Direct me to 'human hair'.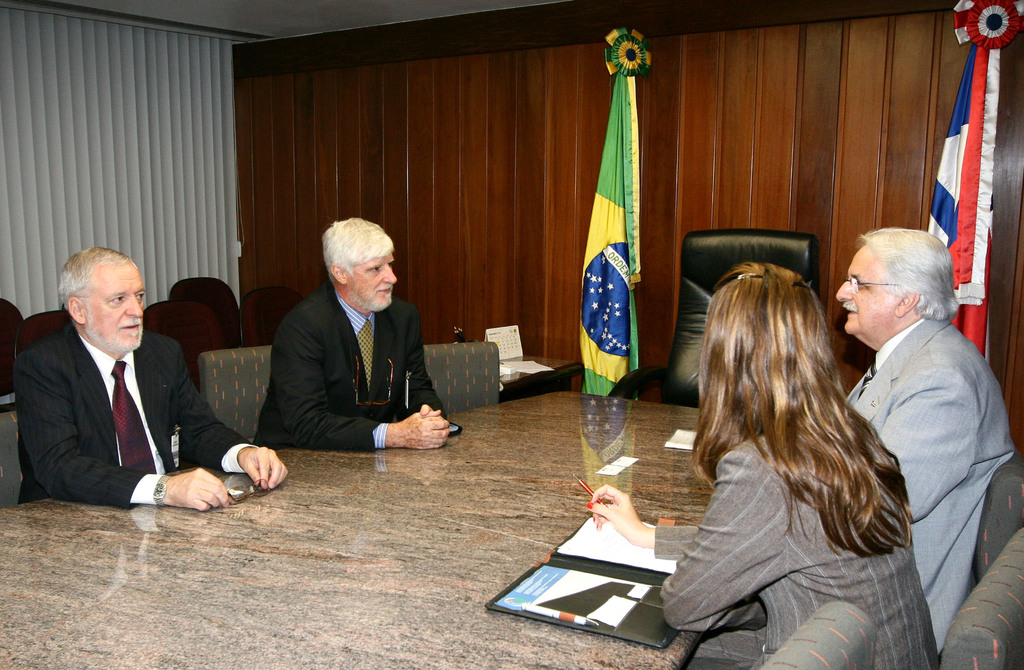
Direction: 684, 255, 918, 562.
